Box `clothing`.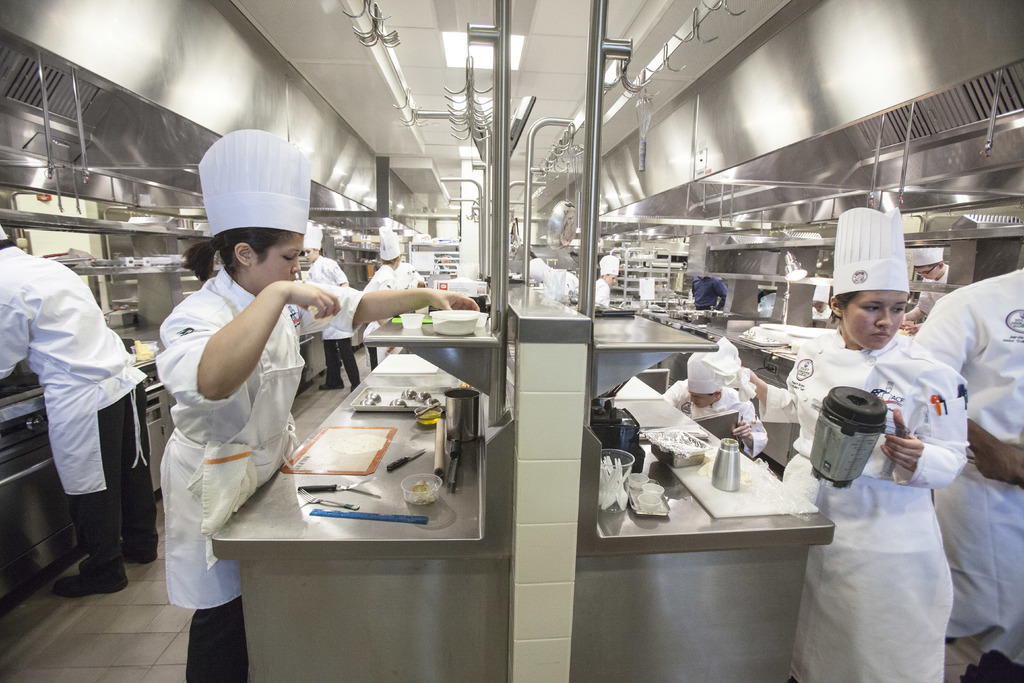
(left=595, top=273, right=611, bottom=308).
